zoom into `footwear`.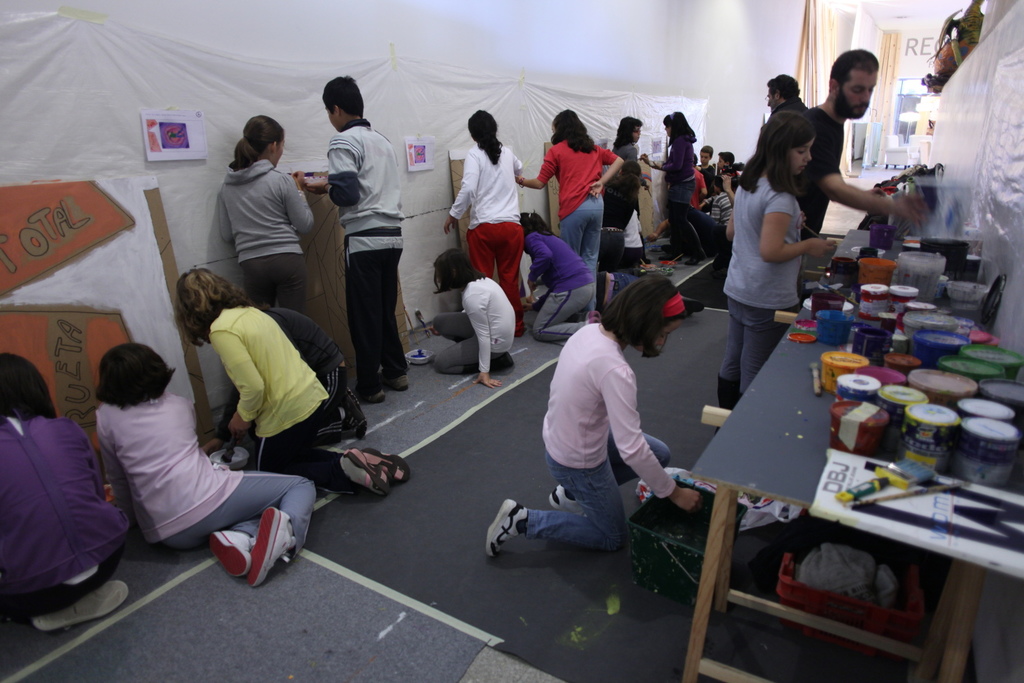
Zoom target: bbox(35, 588, 136, 625).
